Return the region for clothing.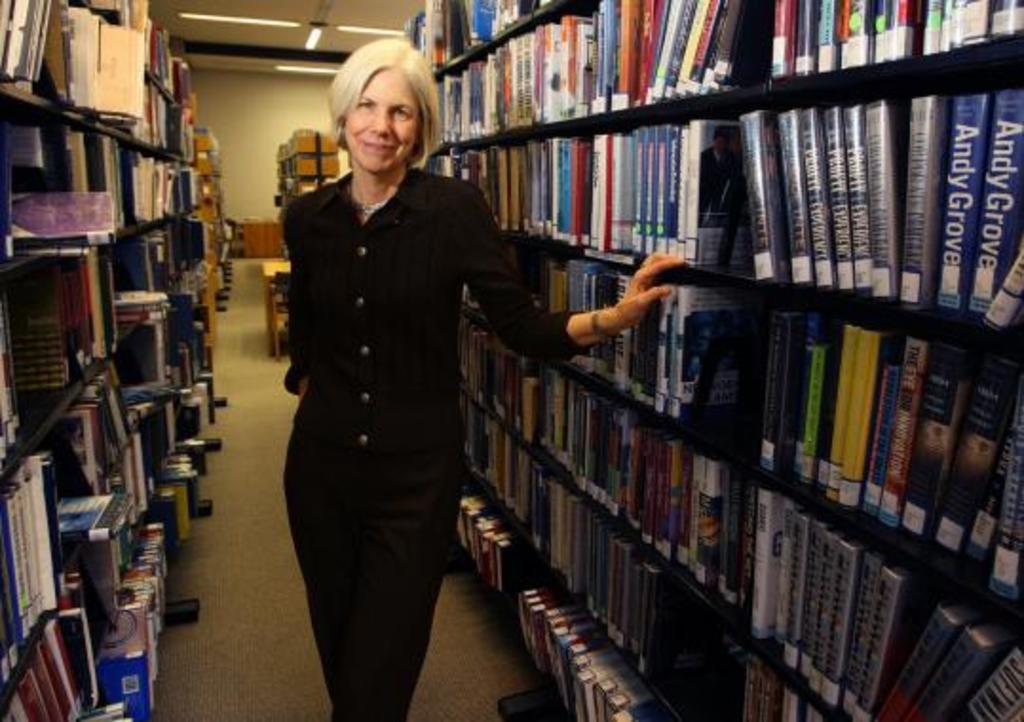
<bbox>277, 160, 591, 720</bbox>.
